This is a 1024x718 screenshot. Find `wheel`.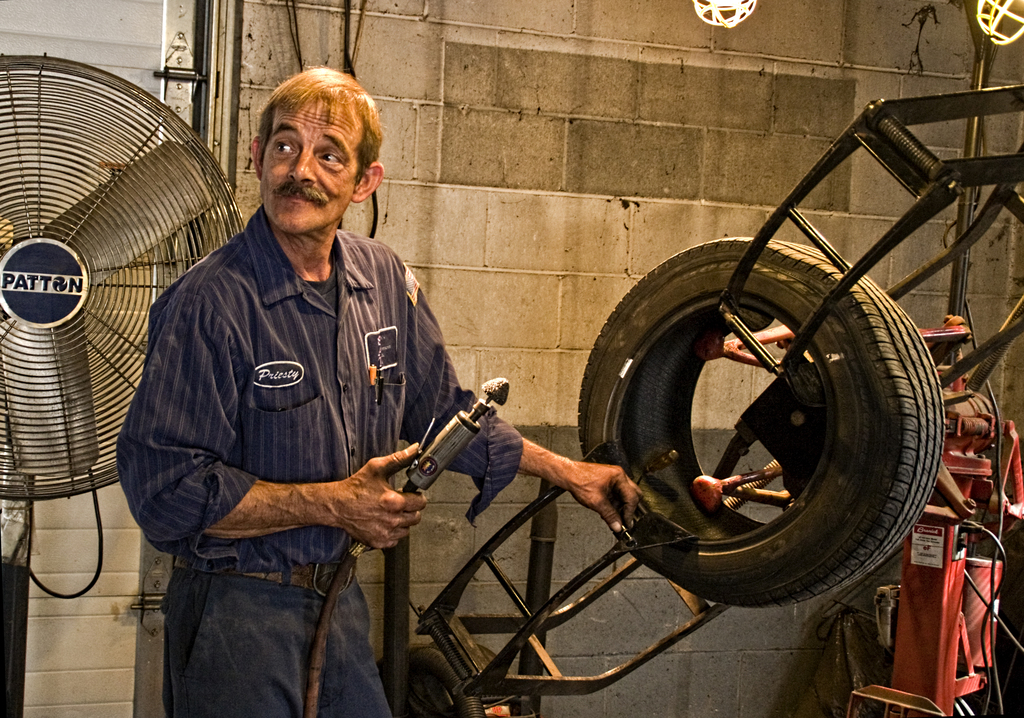
Bounding box: [582, 227, 943, 589].
